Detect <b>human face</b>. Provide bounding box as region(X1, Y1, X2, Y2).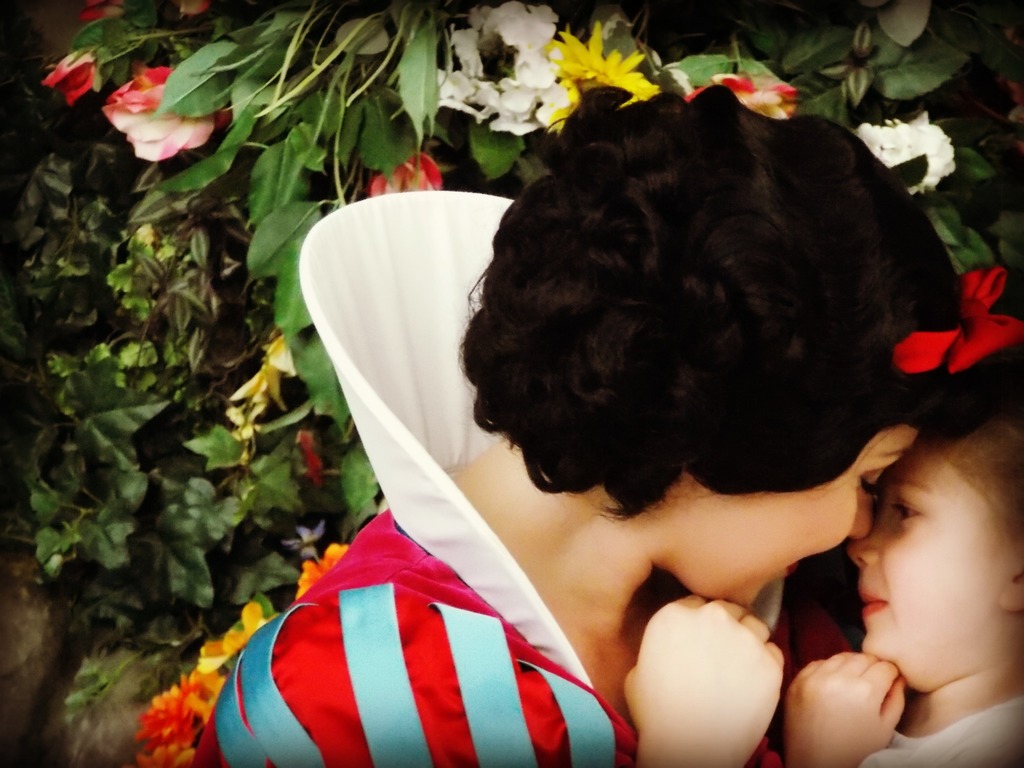
region(843, 435, 1020, 696).
